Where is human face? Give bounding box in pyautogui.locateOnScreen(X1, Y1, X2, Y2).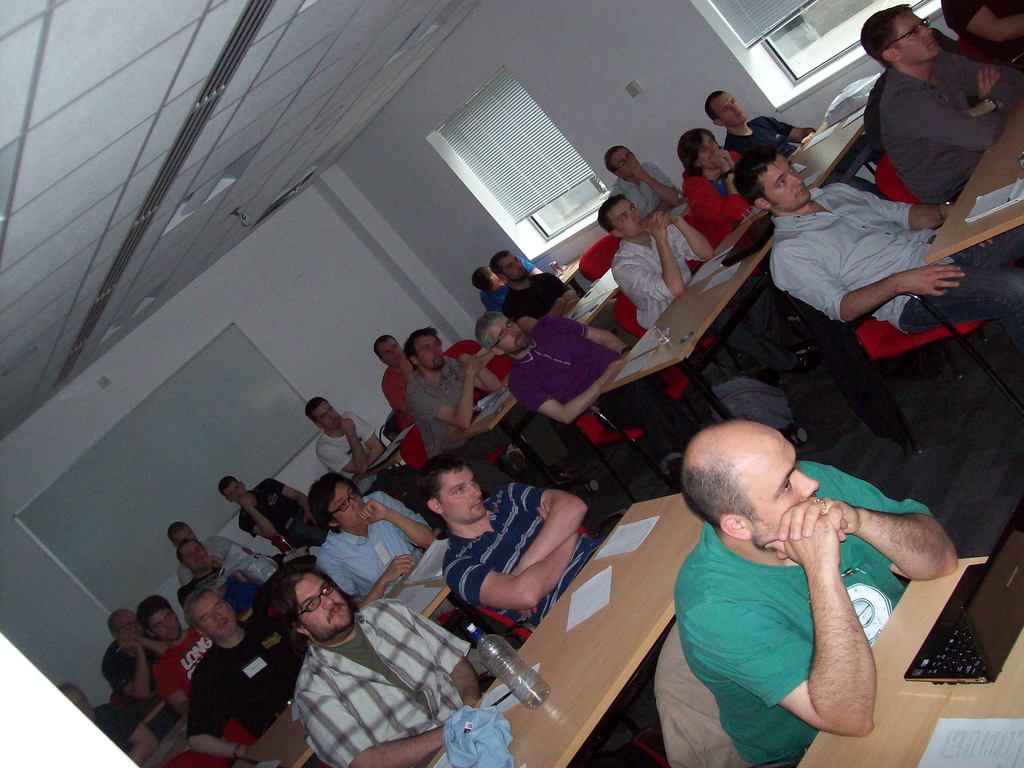
pyautogui.locateOnScreen(194, 591, 237, 639).
